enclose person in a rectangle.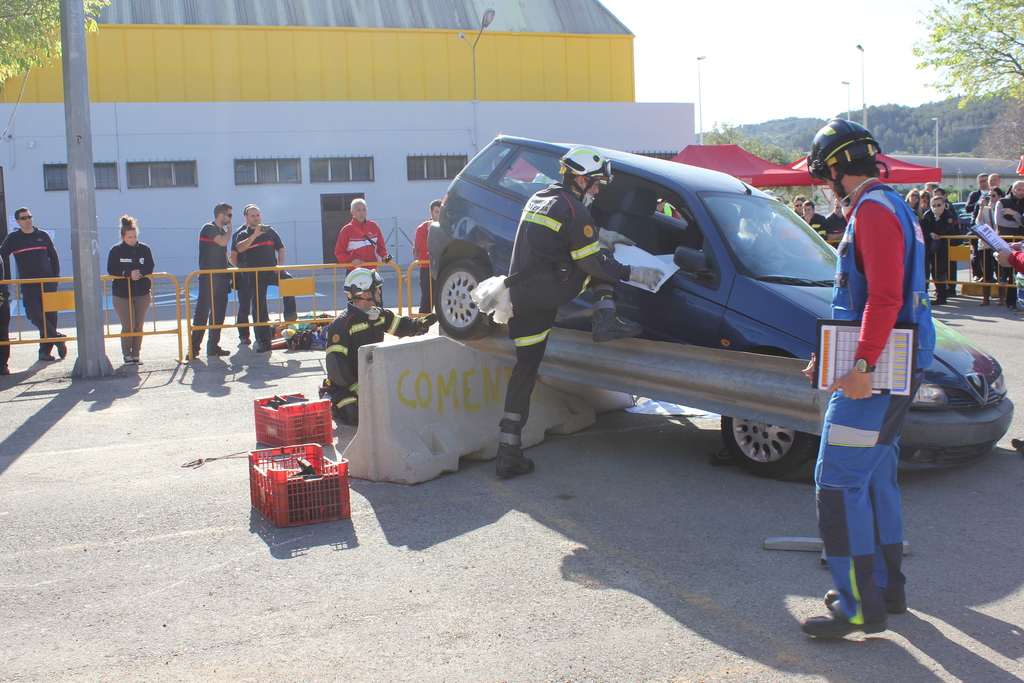
{"x1": 0, "y1": 240, "x2": 22, "y2": 379}.
